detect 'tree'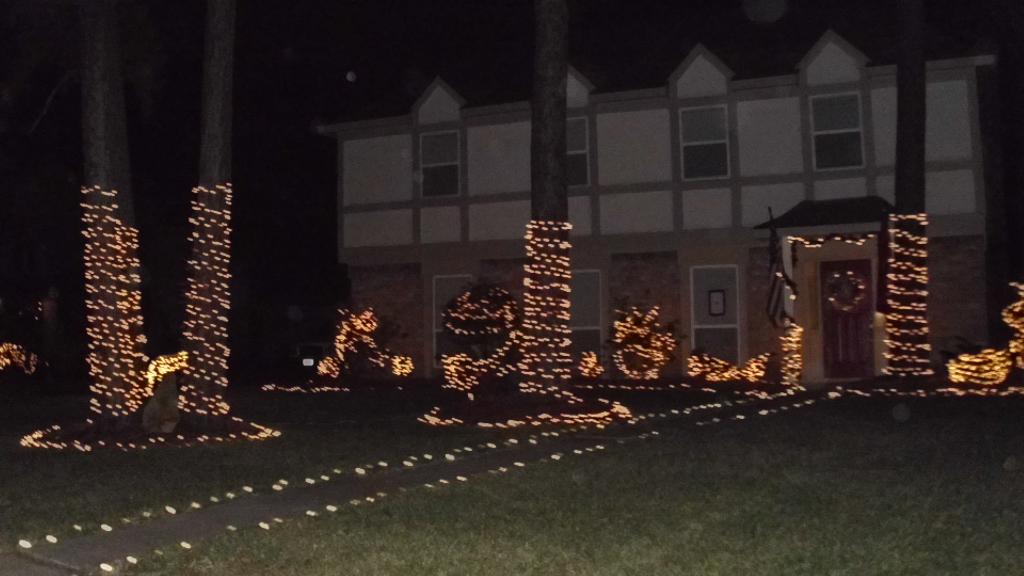
<region>877, 0, 952, 390</region>
